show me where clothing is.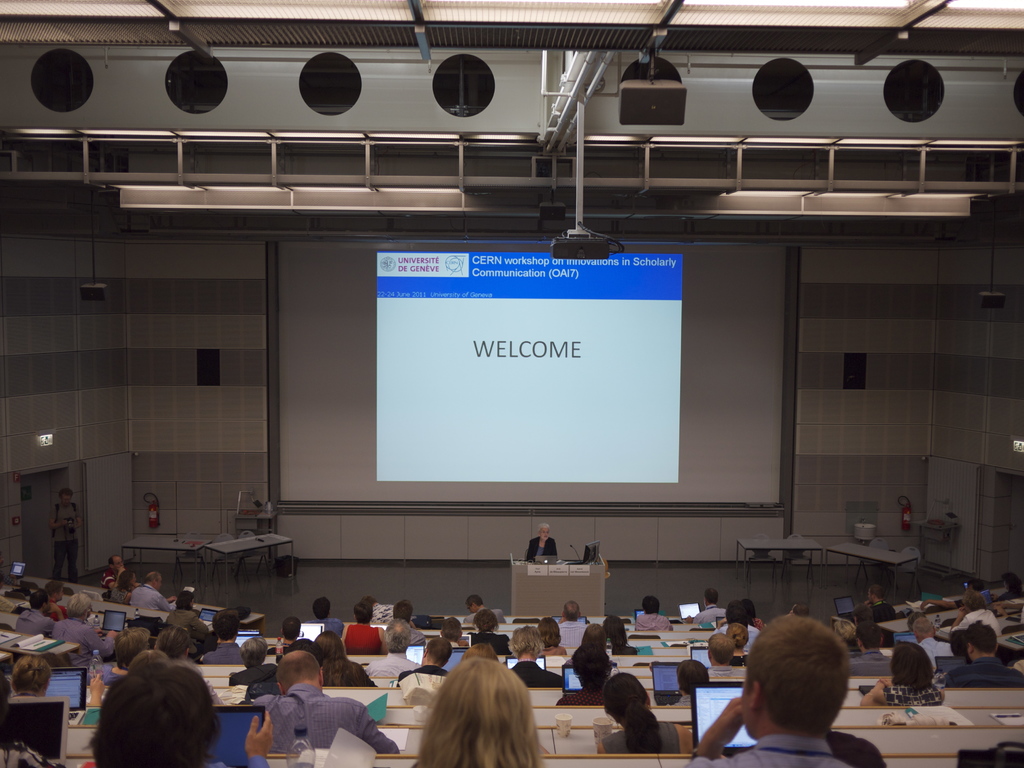
clothing is at locate(229, 662, 278, 685).
